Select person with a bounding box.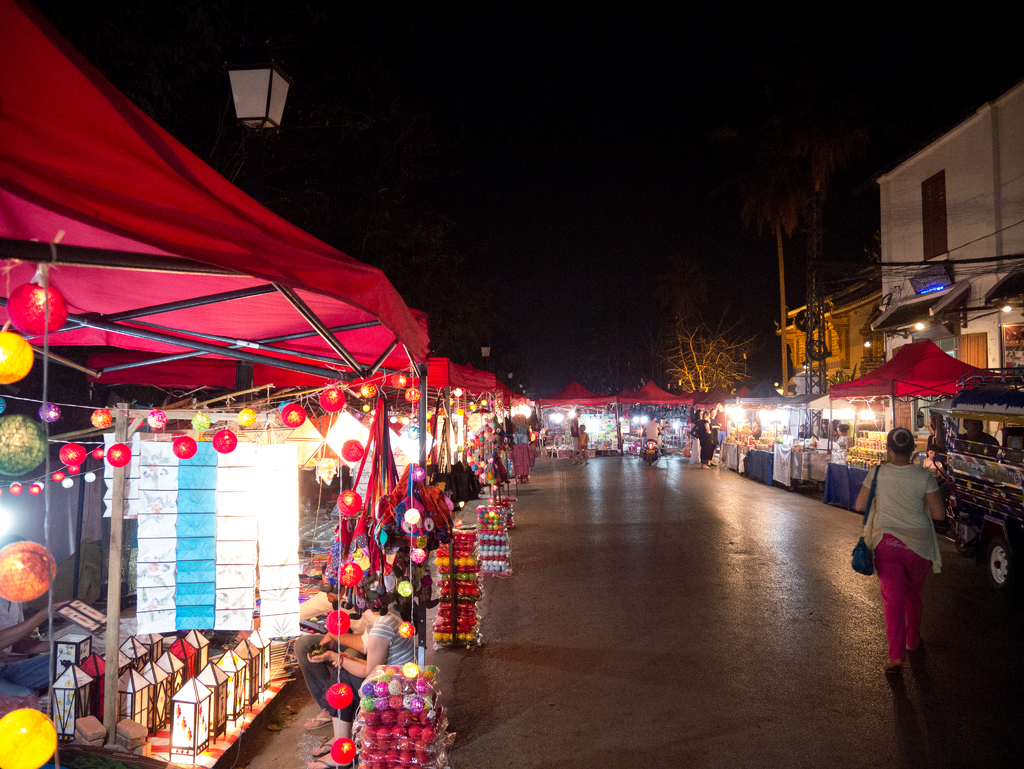
[x1=822, y1=424, x2=854, y2=471].
